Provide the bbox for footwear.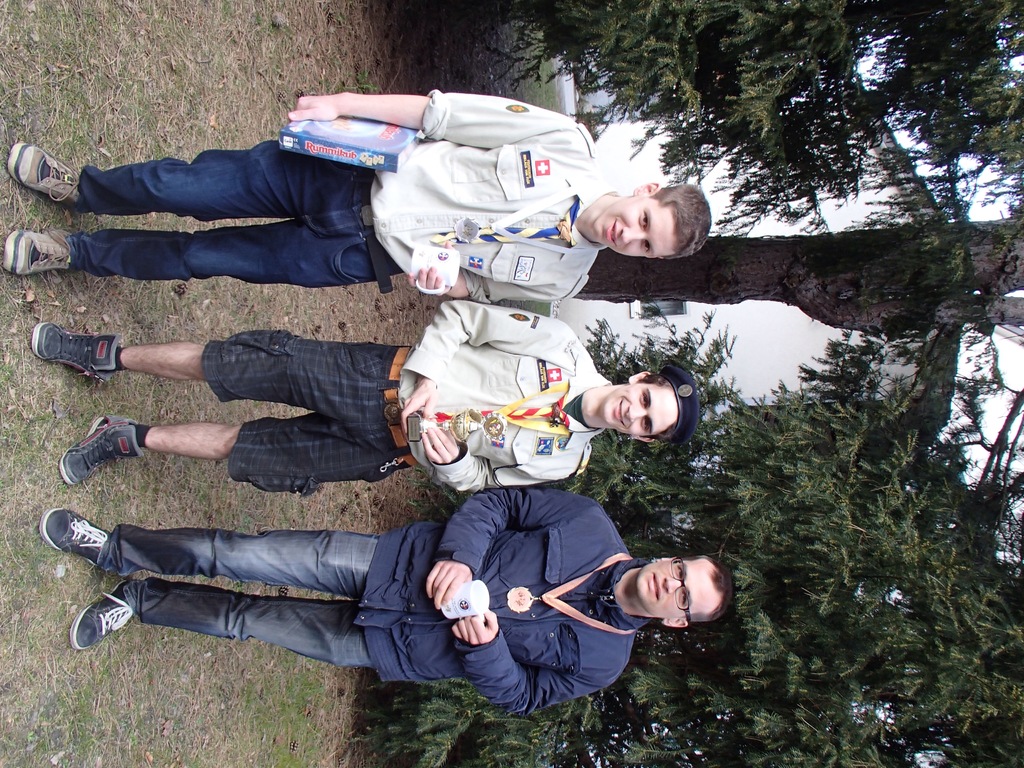
detection(9, 141, 77, 204).
